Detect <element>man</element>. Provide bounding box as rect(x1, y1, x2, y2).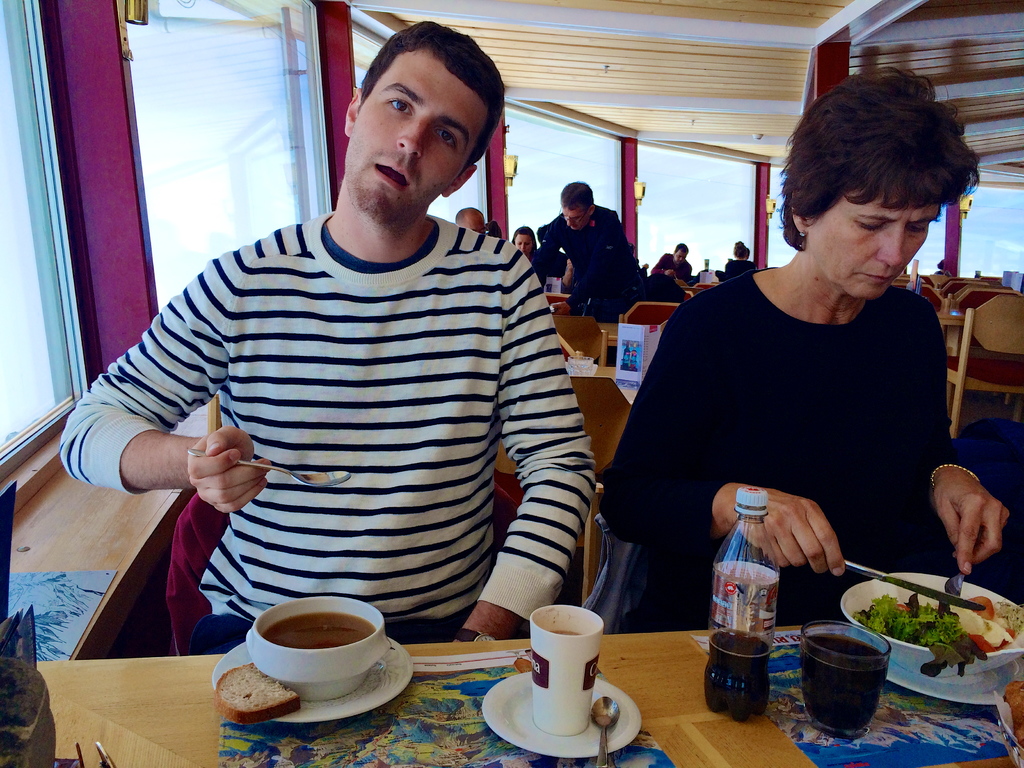
rect(530, 180, 645, 324).
